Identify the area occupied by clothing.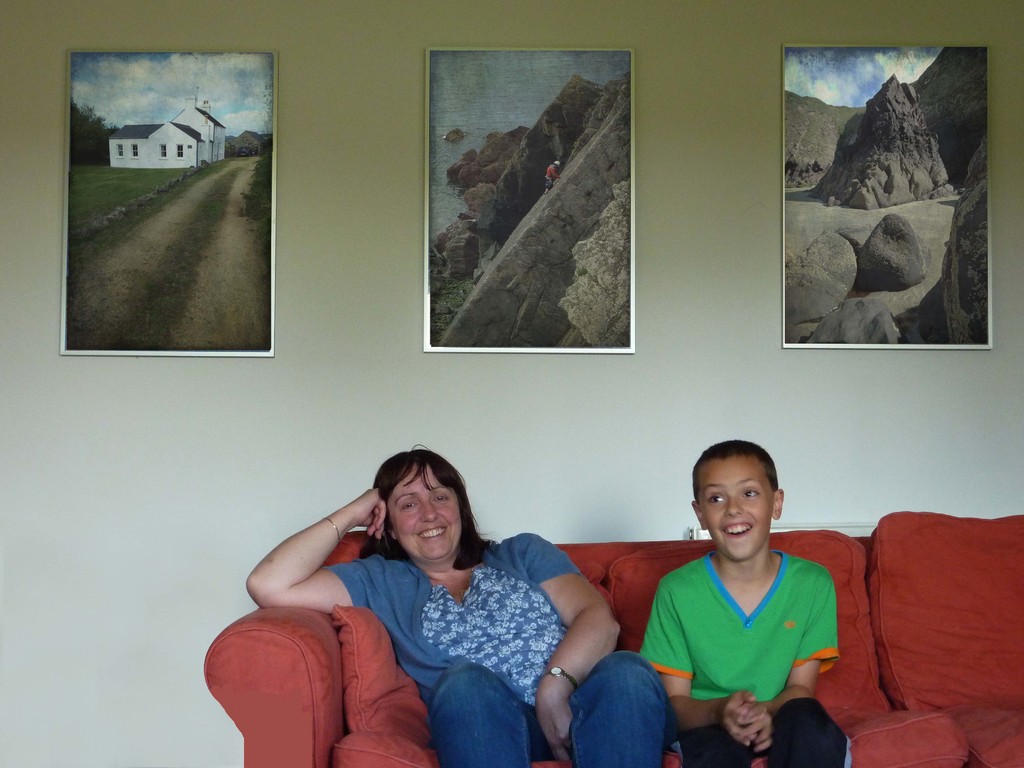
Area: crop(641, 541, 858, 739).
